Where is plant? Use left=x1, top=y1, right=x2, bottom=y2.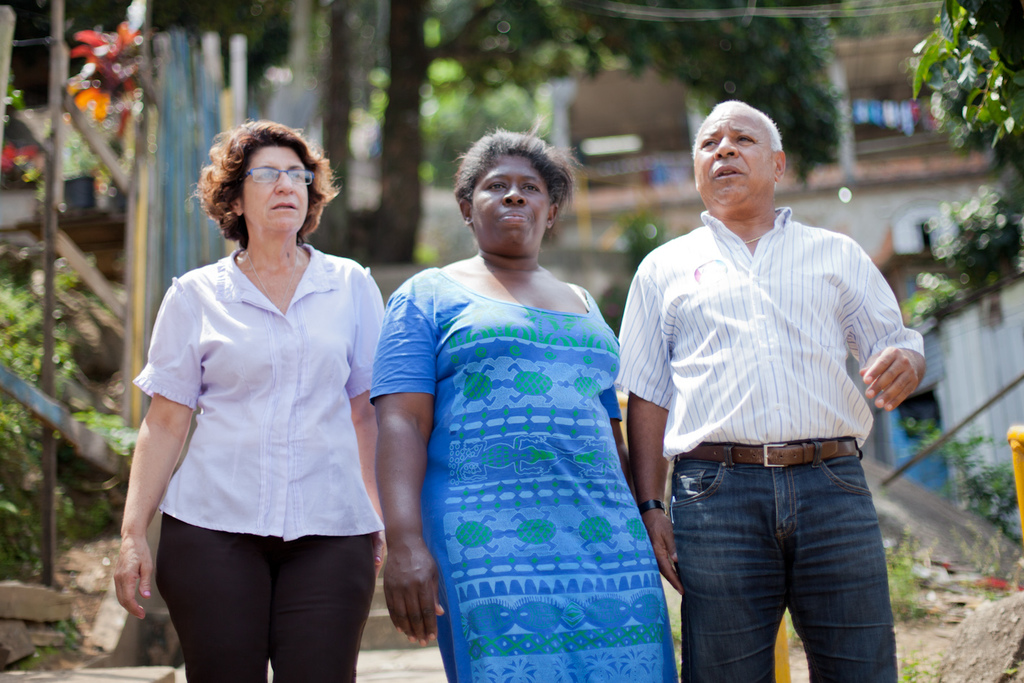
left=911, top=0, right=1023, bottom=203.
